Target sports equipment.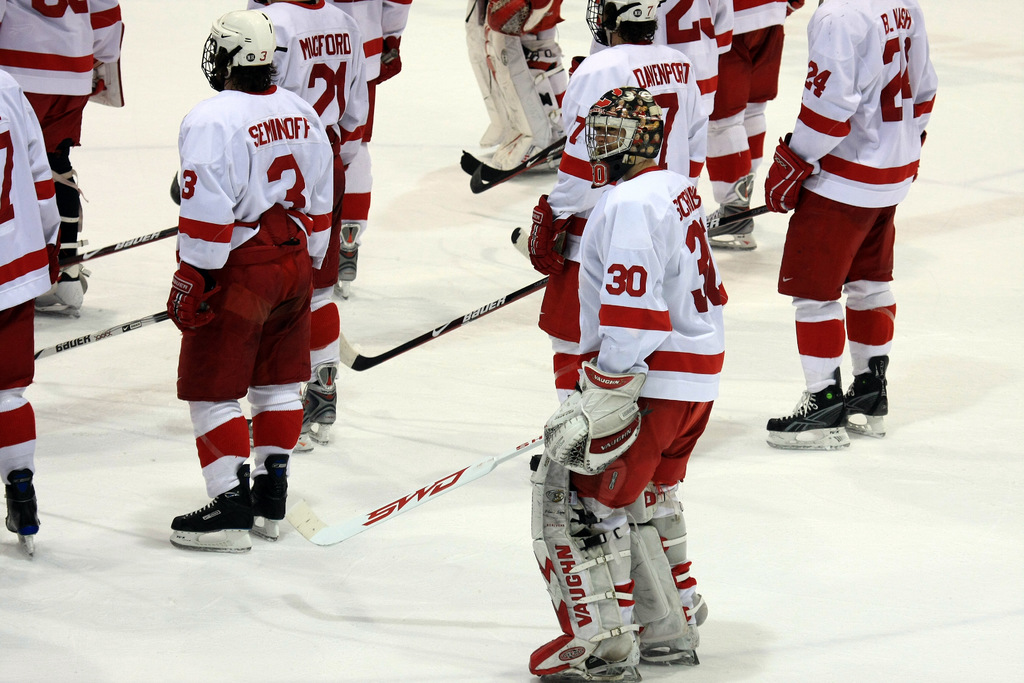
Target region: [left=339, top=270, right=551, bottom=371].
